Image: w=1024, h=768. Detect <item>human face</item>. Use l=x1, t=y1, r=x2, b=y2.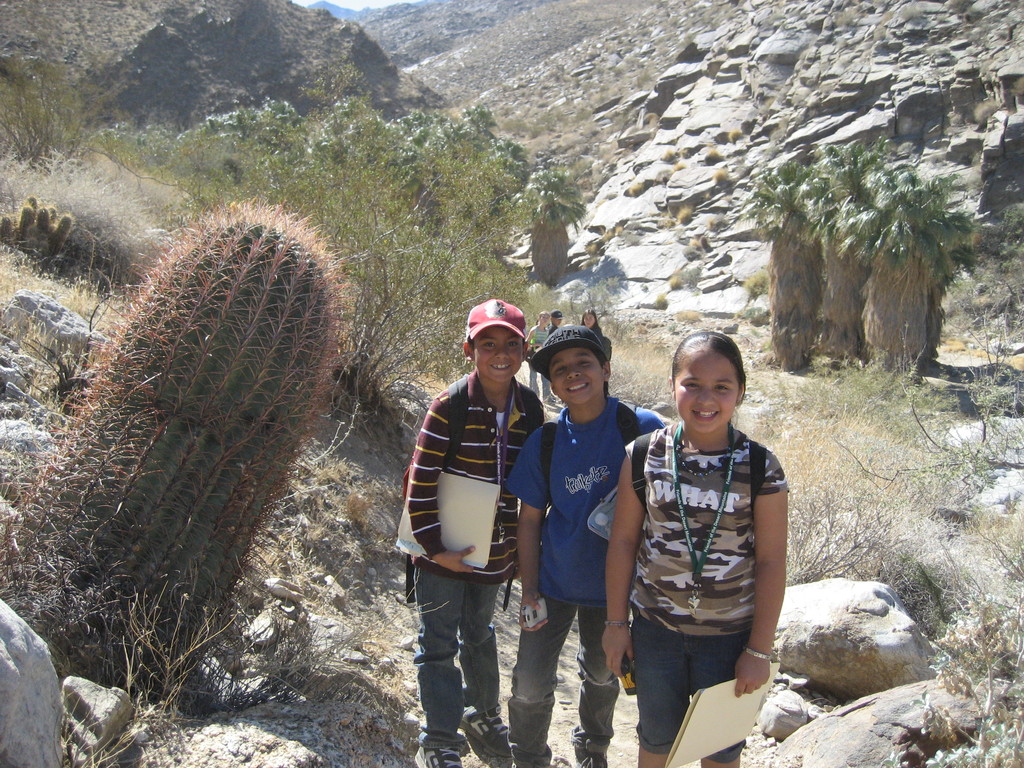
l=551, t=348, r=604, b=404.
